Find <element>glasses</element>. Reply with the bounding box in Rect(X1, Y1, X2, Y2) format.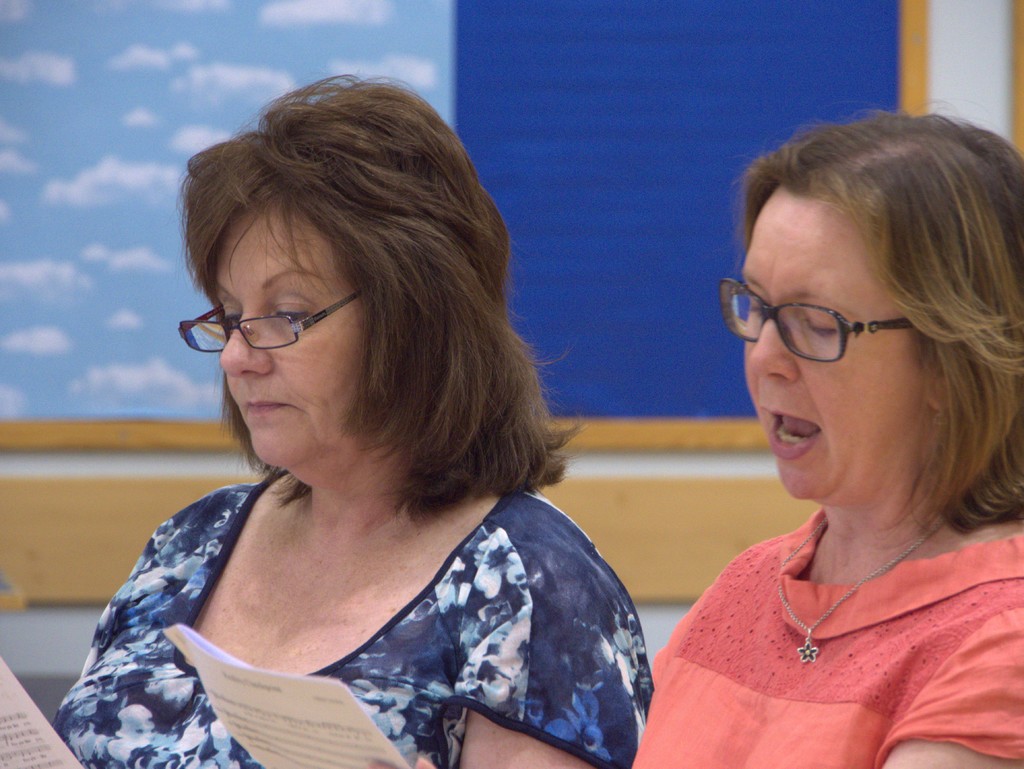
Rect(174, 282, 368, 361).
